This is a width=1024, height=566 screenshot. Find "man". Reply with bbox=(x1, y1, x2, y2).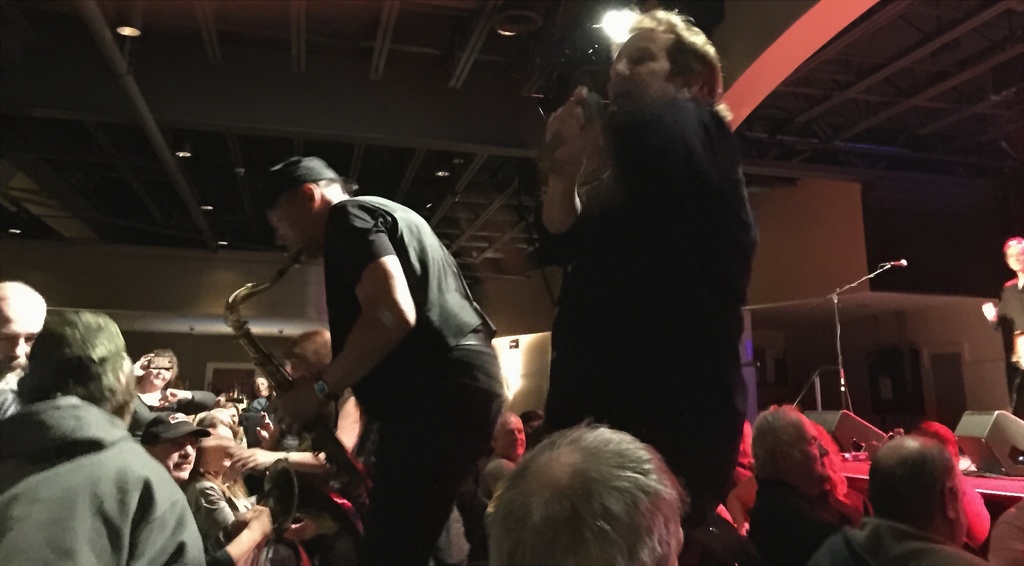
bbox=(128, 410, 211, 489).
